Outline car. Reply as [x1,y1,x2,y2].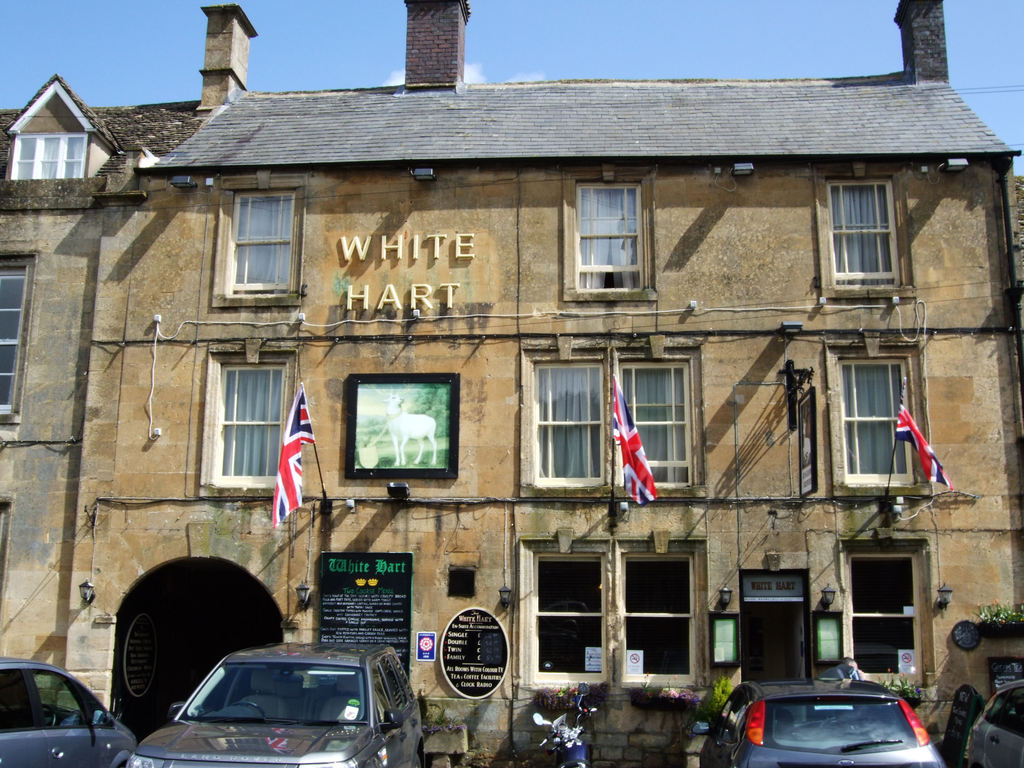
[697,670,941,767].
